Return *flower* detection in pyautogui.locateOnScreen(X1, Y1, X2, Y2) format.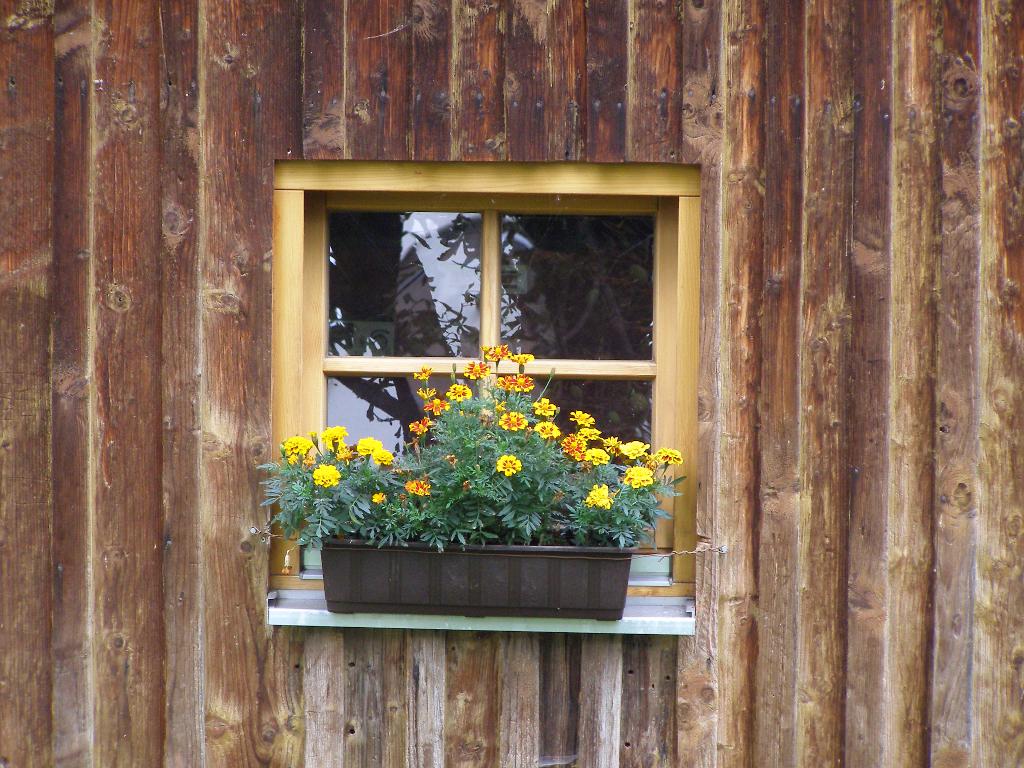
pyautogui.locateOnScreen(535, 420, 556, 442).
